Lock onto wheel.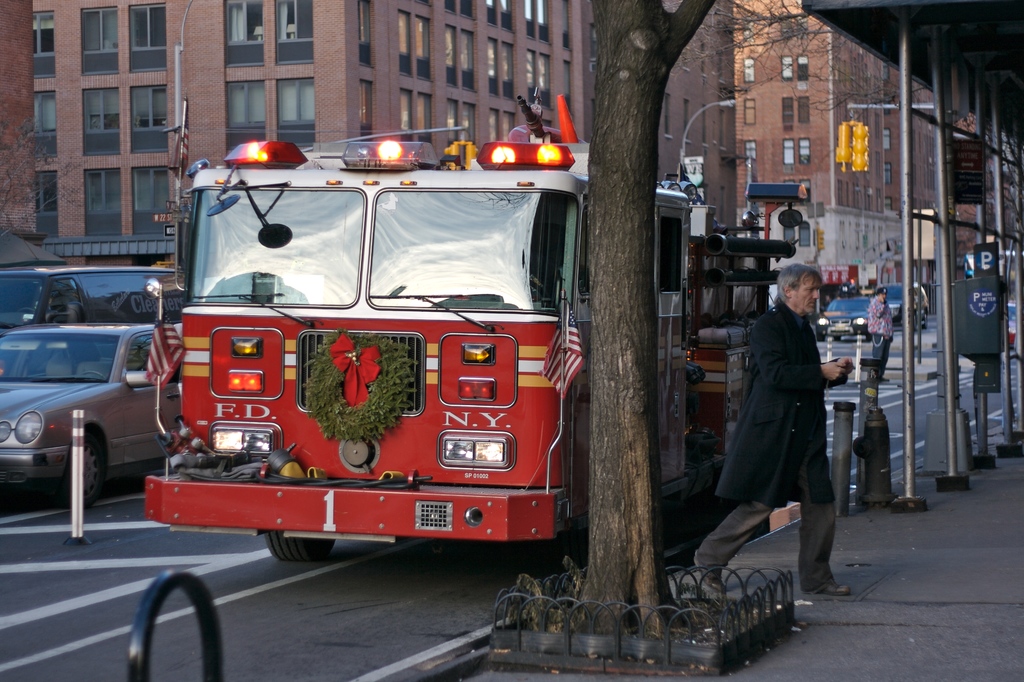
Locked: BBox(867, 336, 870, 342).
